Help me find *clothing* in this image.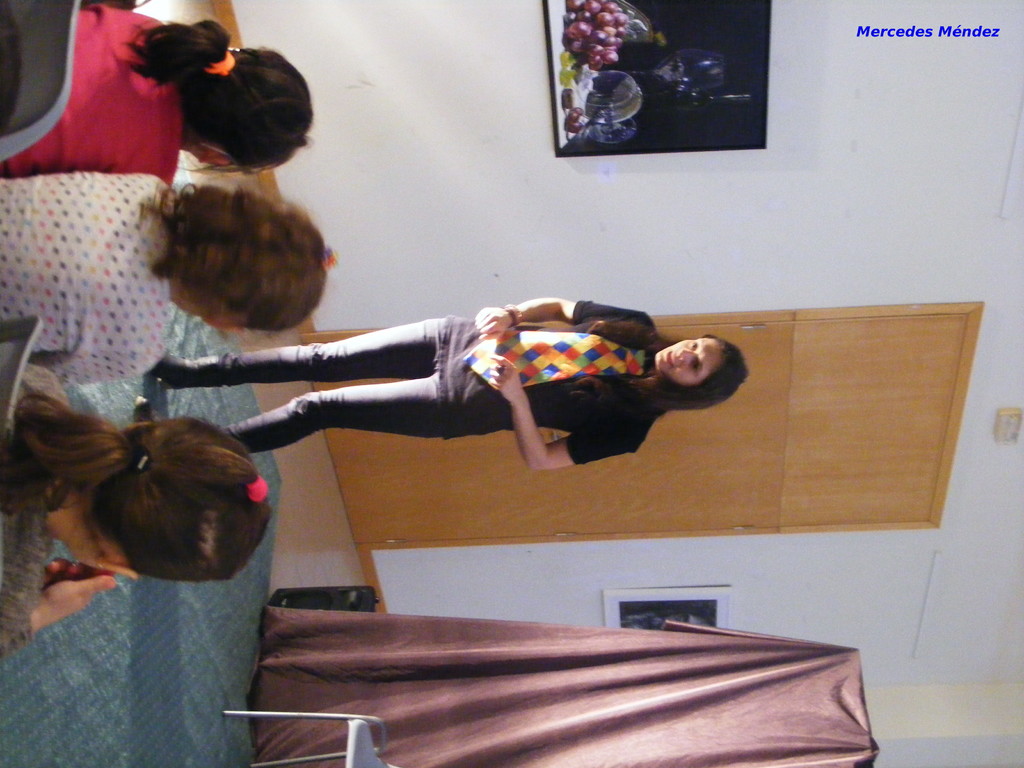
Found it: 0:0:175:186.
